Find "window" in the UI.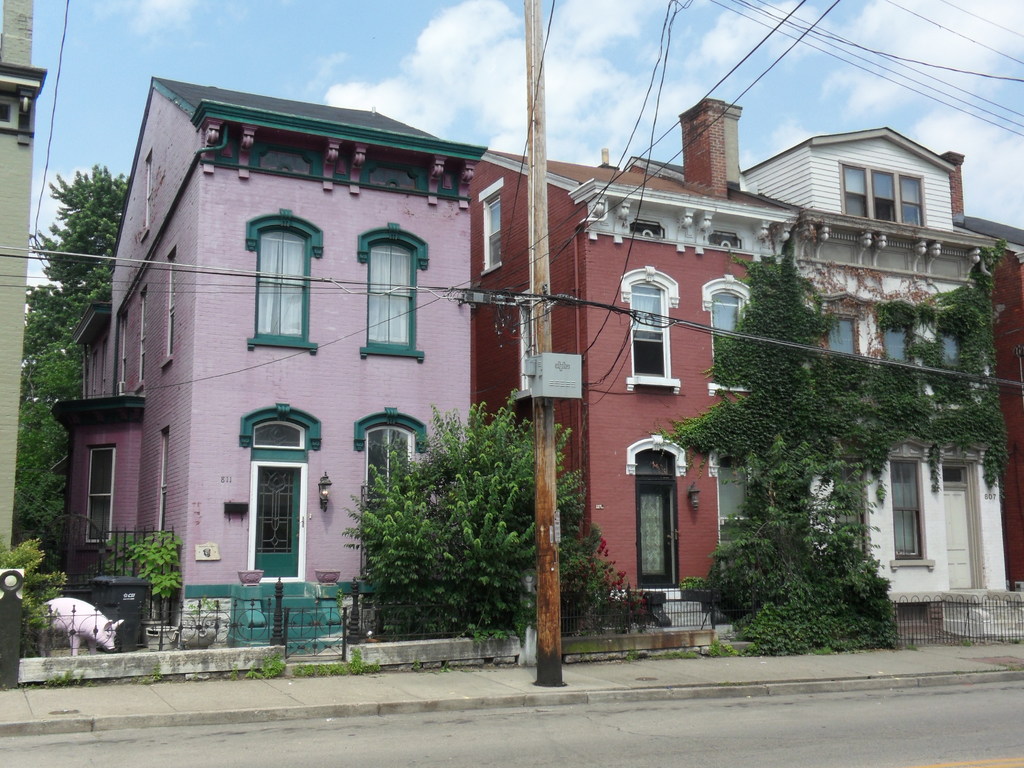
UI element at (616, 260, 684, 397).
